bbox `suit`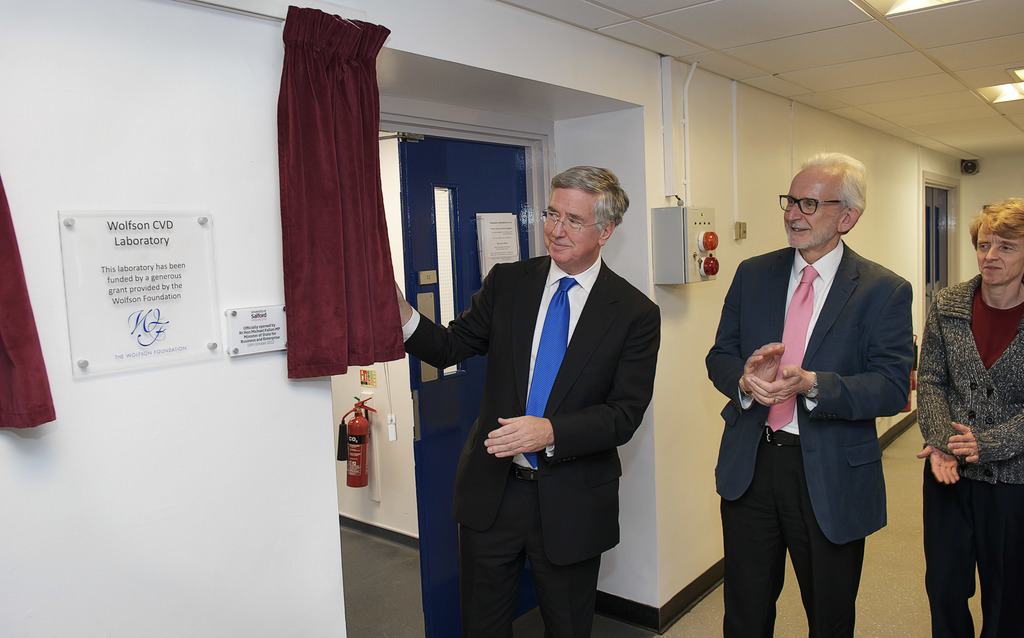
{"x1": 703, "y1": 239, "x2": 915, "y2": 637}
